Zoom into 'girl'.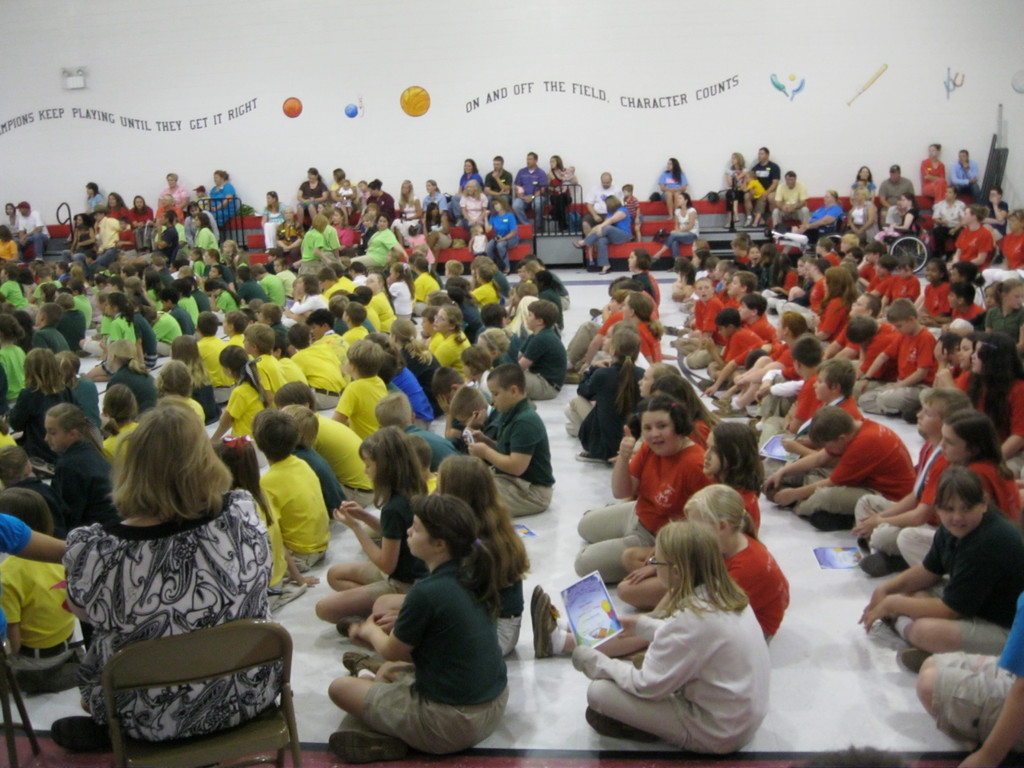
Zoom target: bbox=[578, 394, 710, 580].
